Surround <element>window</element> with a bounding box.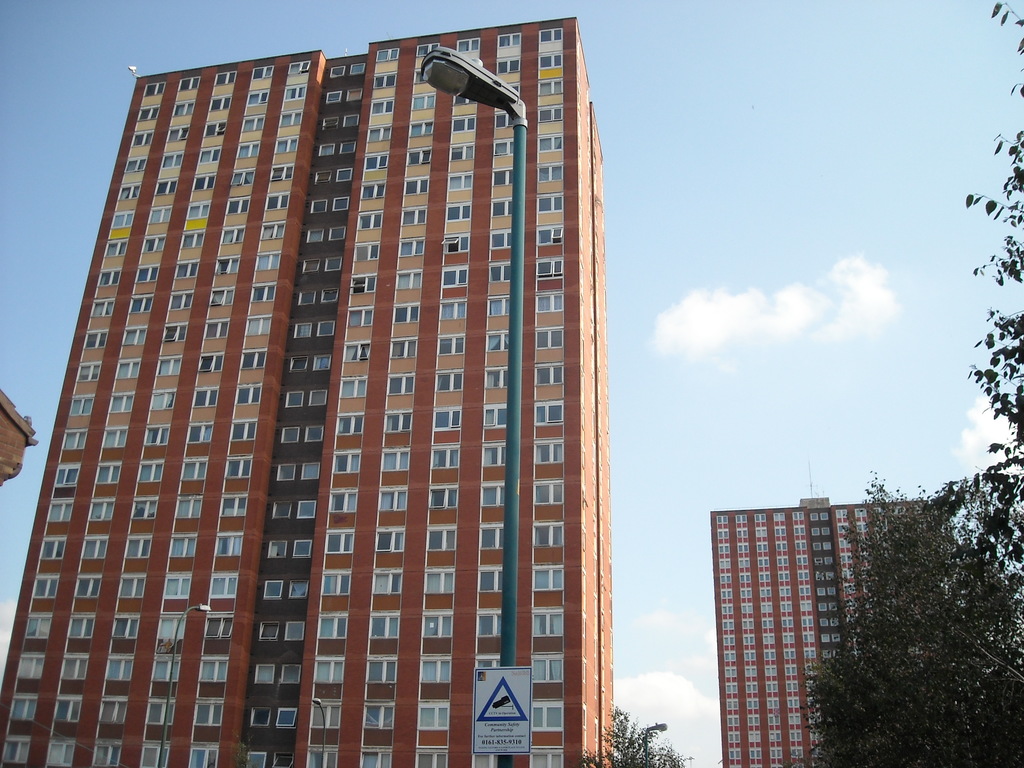
bbox(287, 60, 310, 73).
